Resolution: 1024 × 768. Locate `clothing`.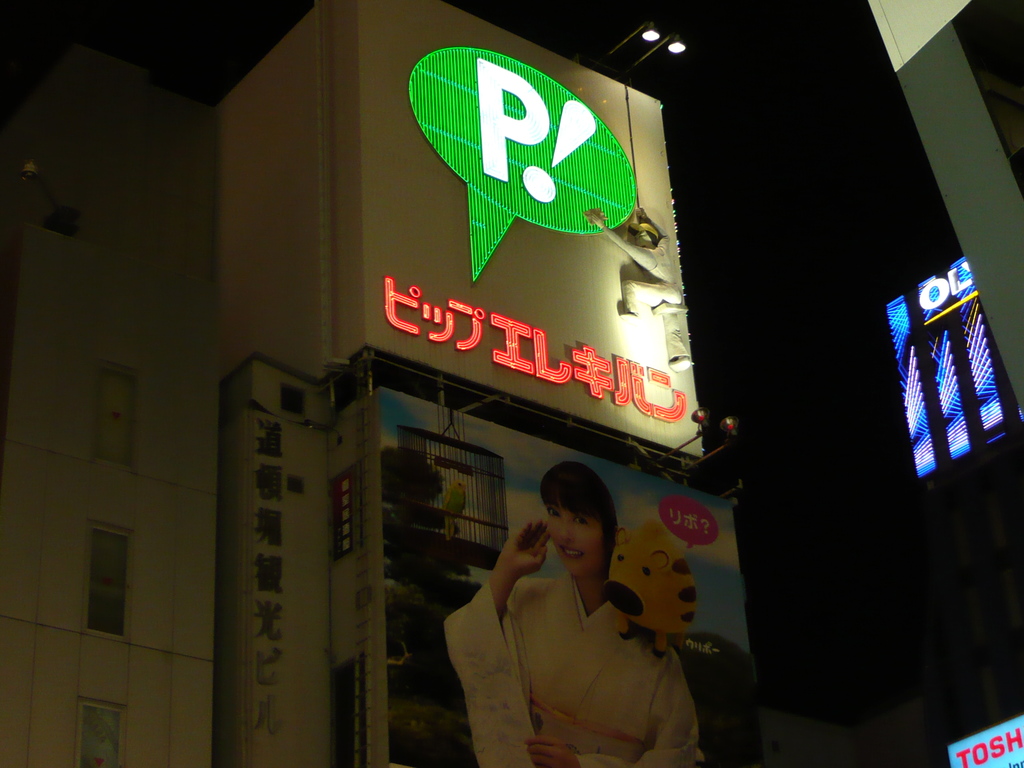
bbox=(445, 577, 712, 767).
